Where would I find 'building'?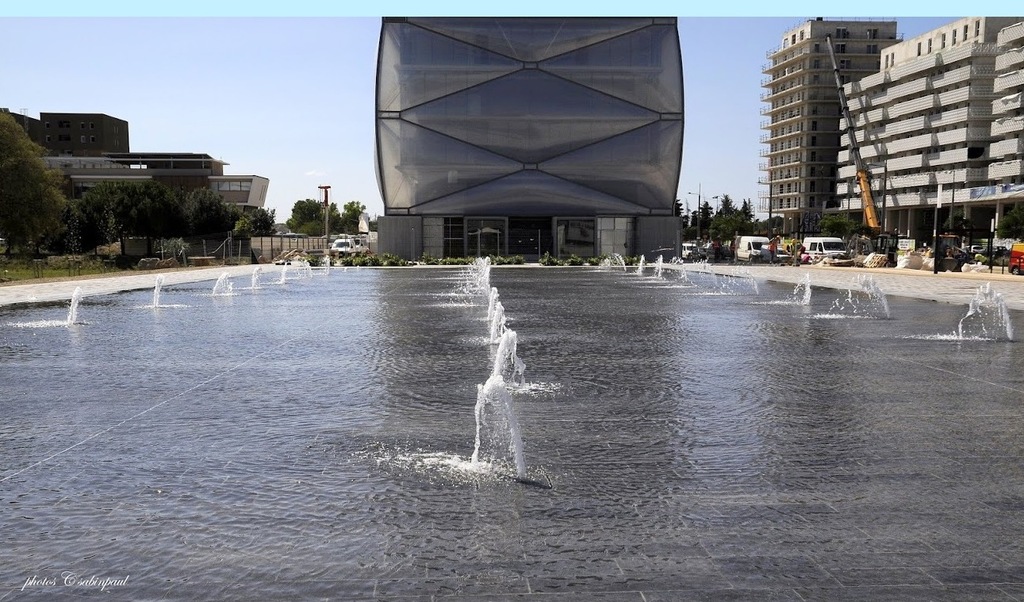
At select_region(0, 115, 271, 222).
